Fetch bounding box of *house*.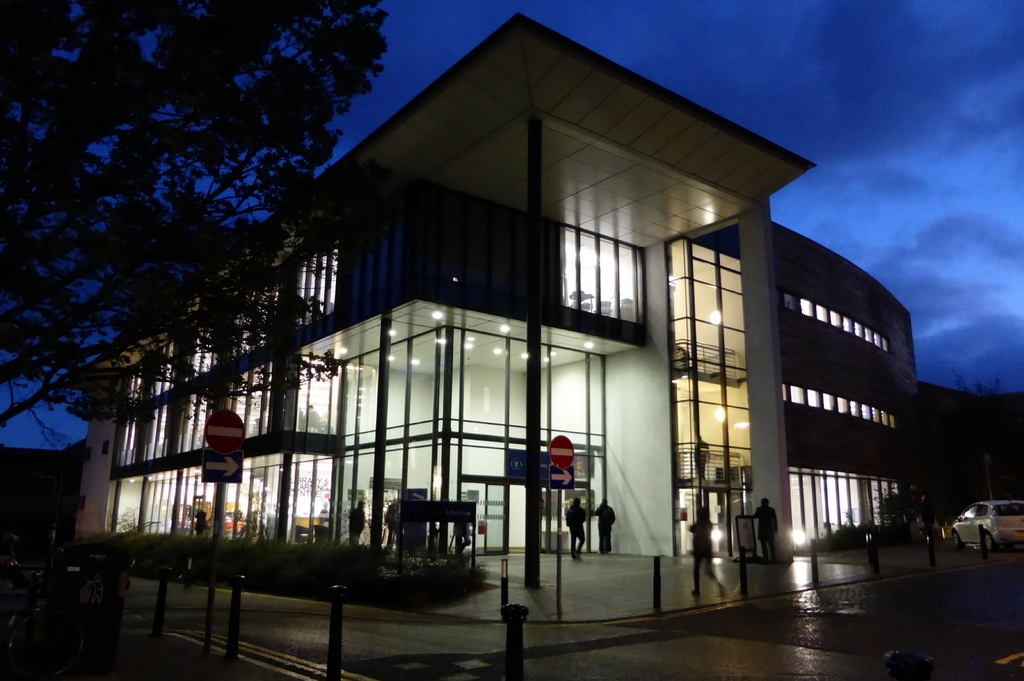
Bbox: 778/216/910/538.
